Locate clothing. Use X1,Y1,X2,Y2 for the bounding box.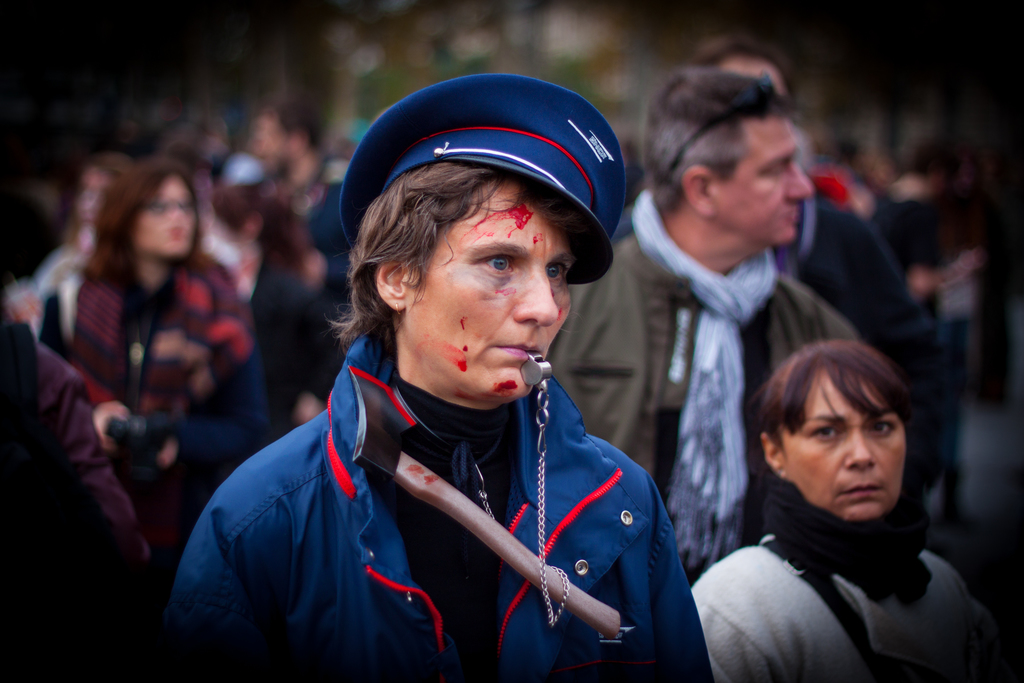
246,281,694,671.
